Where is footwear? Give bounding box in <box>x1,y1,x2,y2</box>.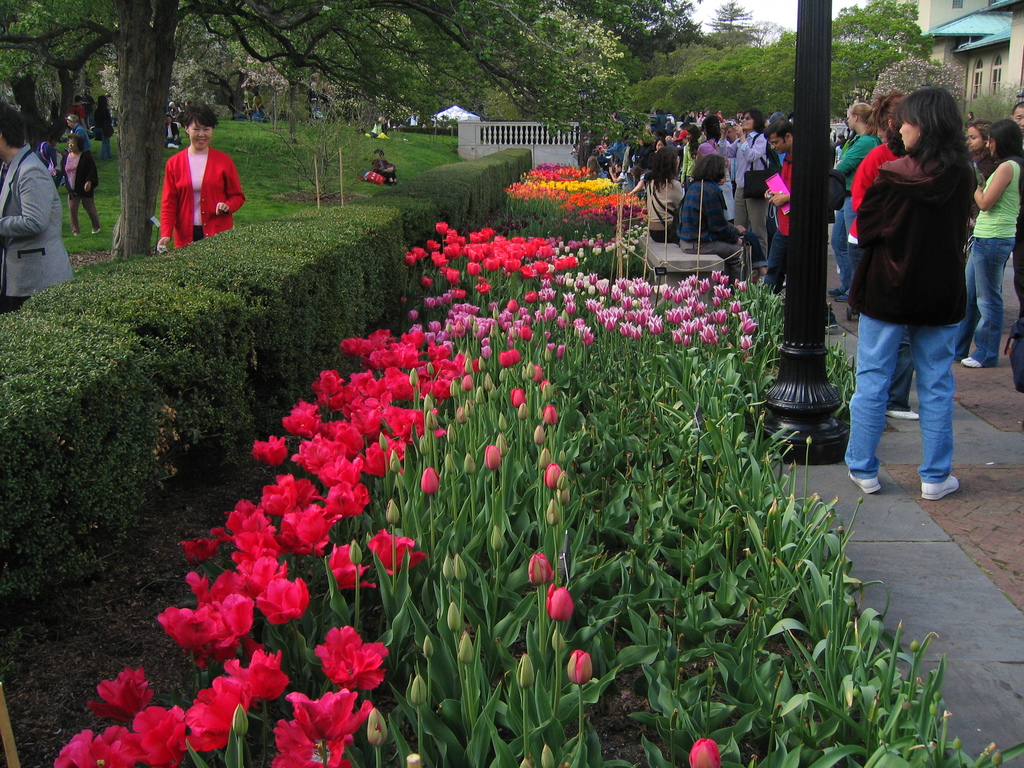
<box>829,288,845,294</box>.
